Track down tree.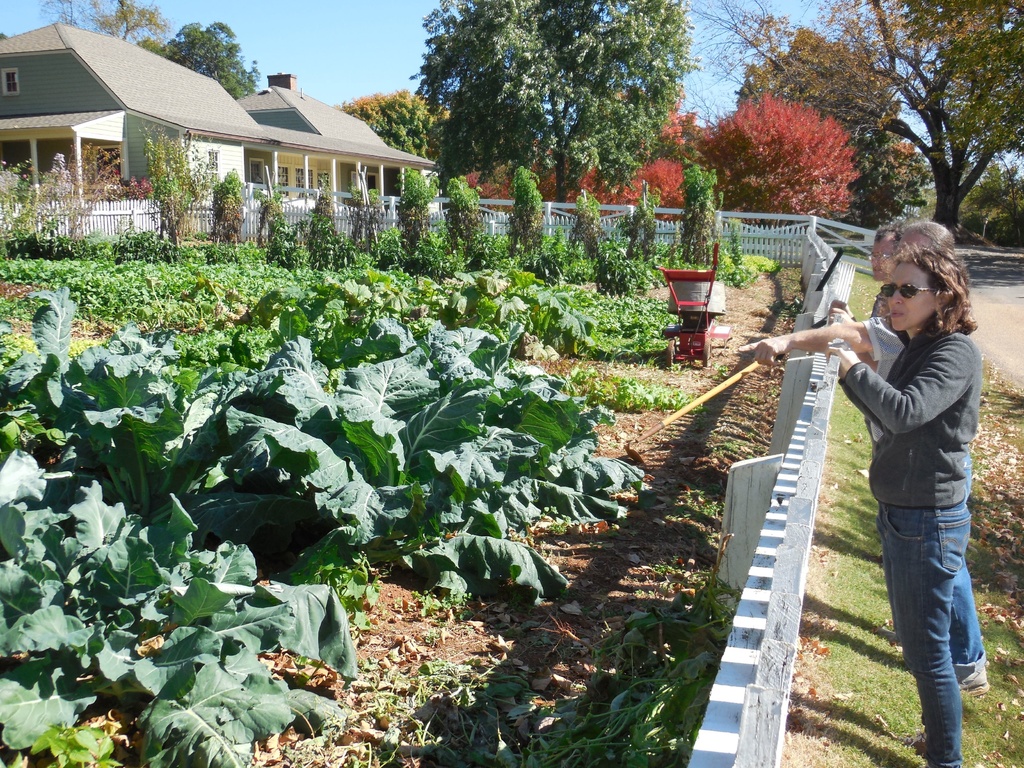
Tracked to (143, 10, 265, 114).
